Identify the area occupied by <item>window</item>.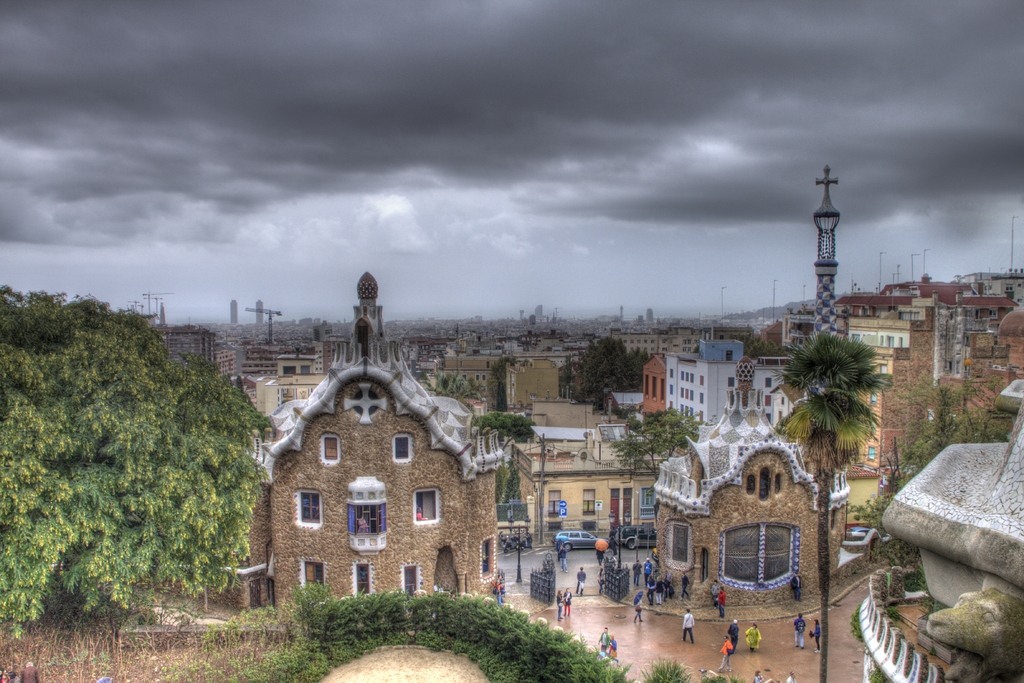
Area: (767, 413, 772, 421).
